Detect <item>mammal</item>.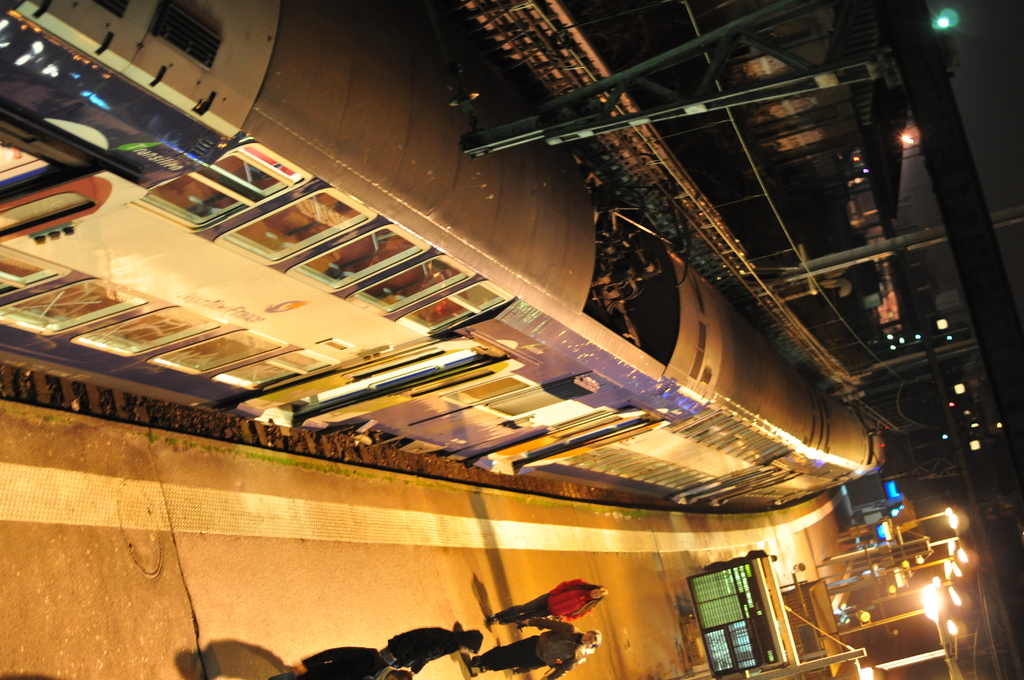
Detected at bbox=(372, 631, 485, 679).
